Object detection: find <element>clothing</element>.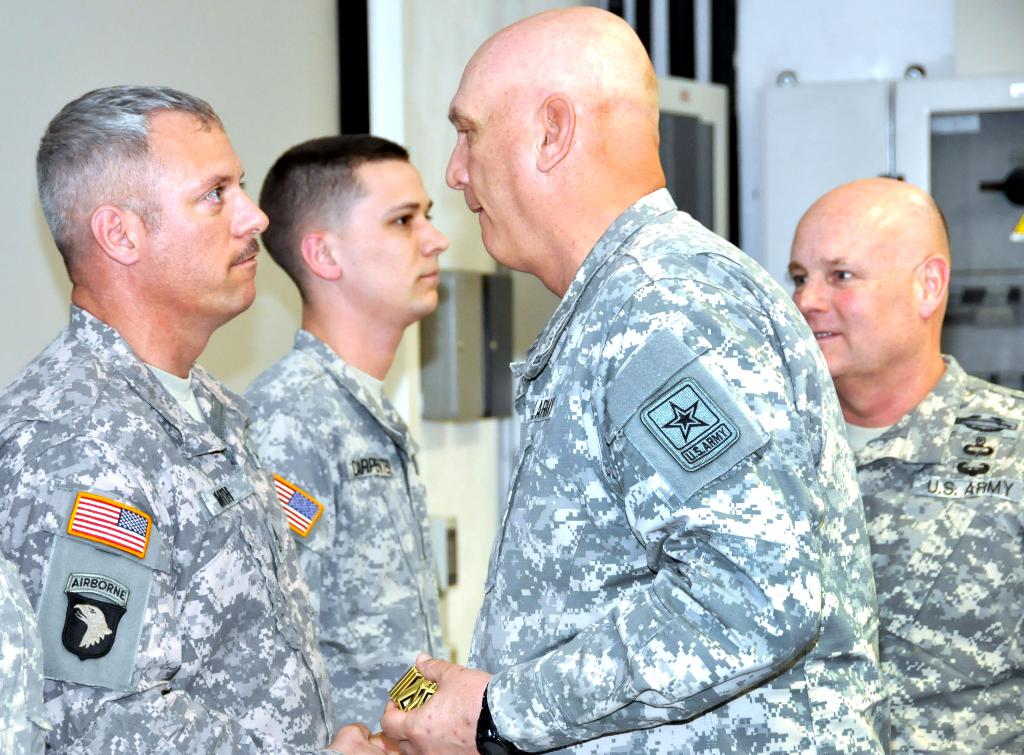
(463, 184, 893, 754).
